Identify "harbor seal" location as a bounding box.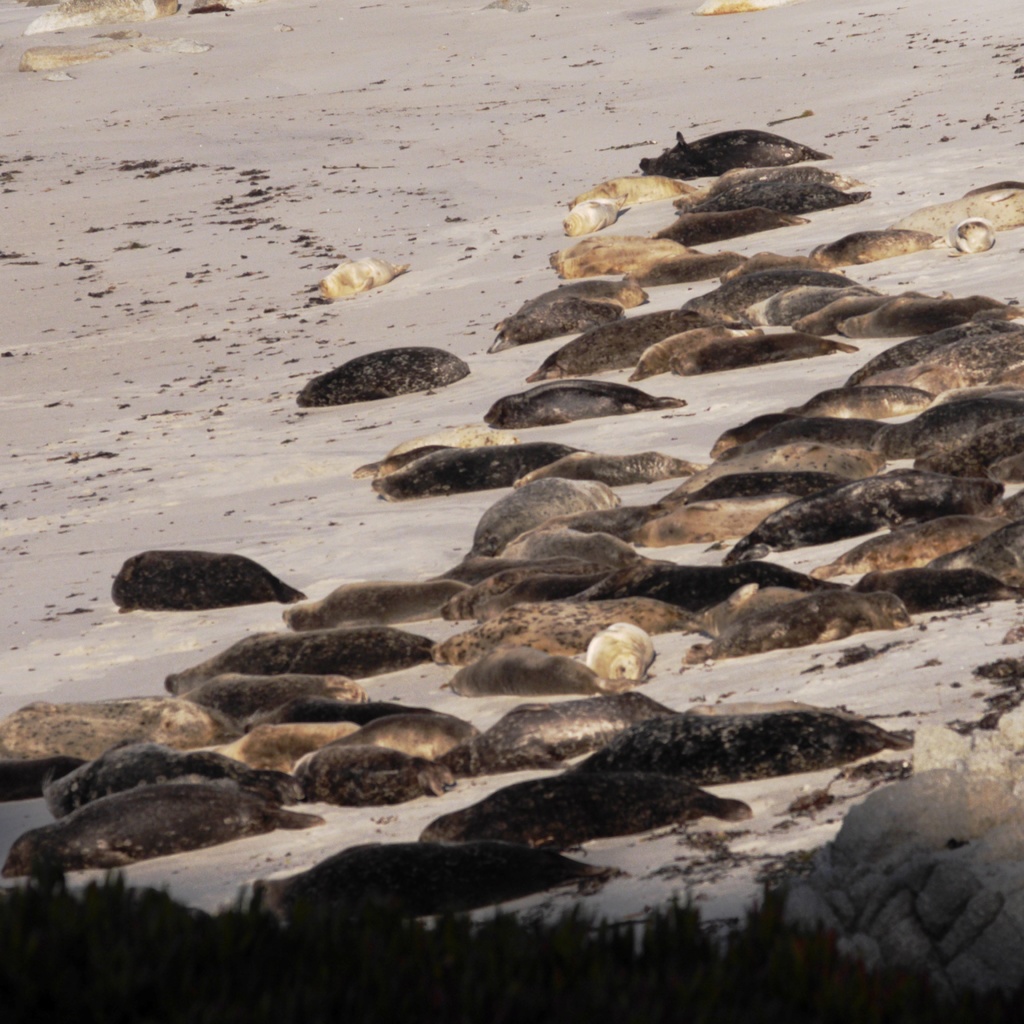
l=17, t=37, r=124, b=72.
